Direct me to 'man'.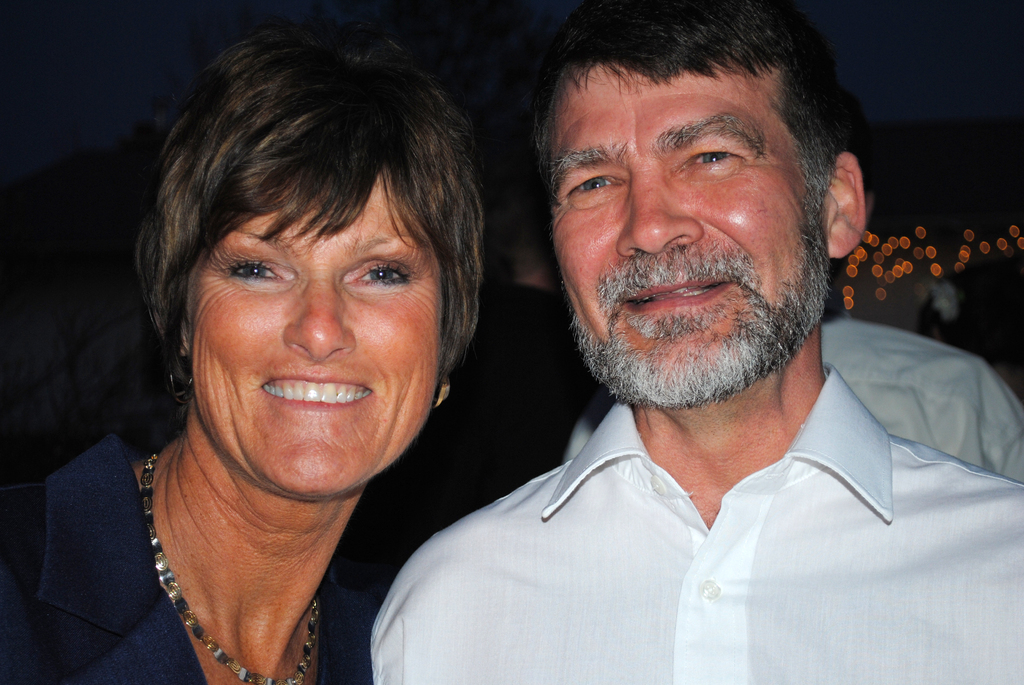
Direction: 364 13 1023 681.
